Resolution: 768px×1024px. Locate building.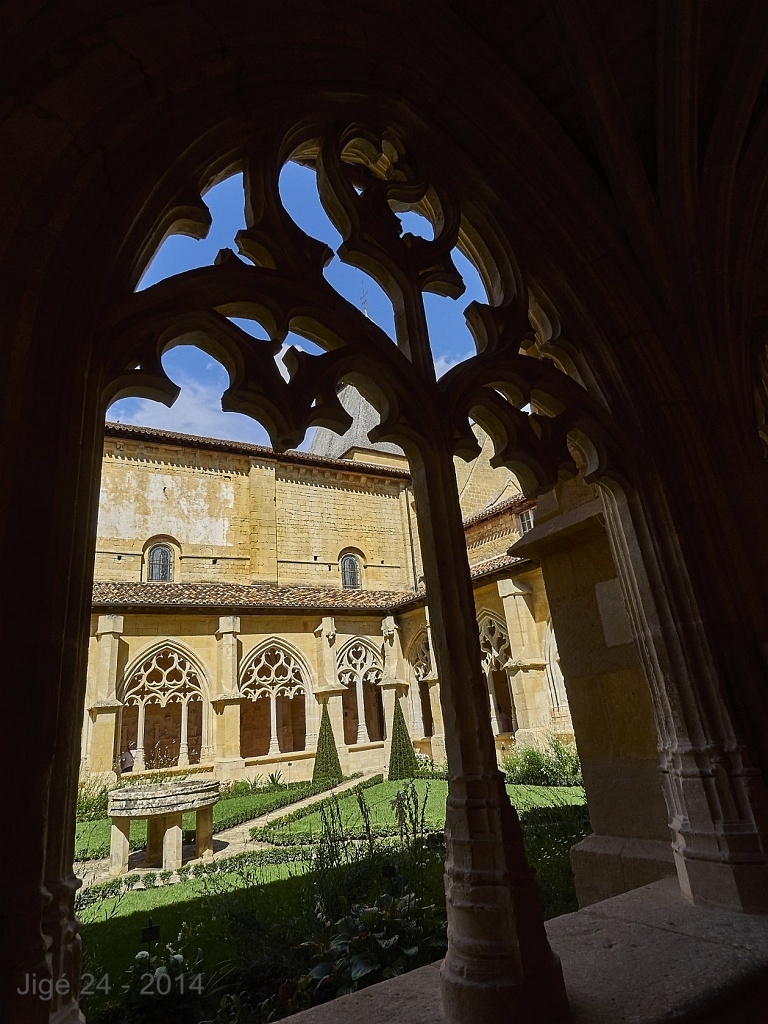
4:0:752:1023.
